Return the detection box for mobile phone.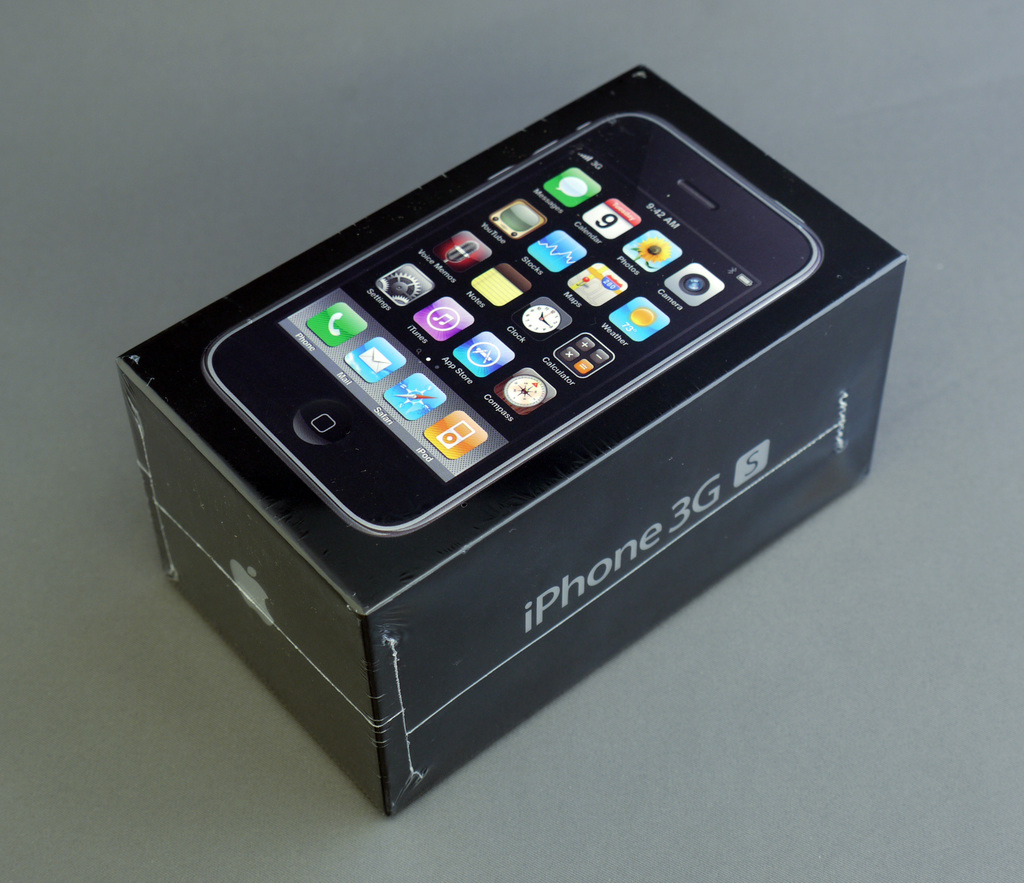
(left=207, top=104, right=824, bottom=535).
